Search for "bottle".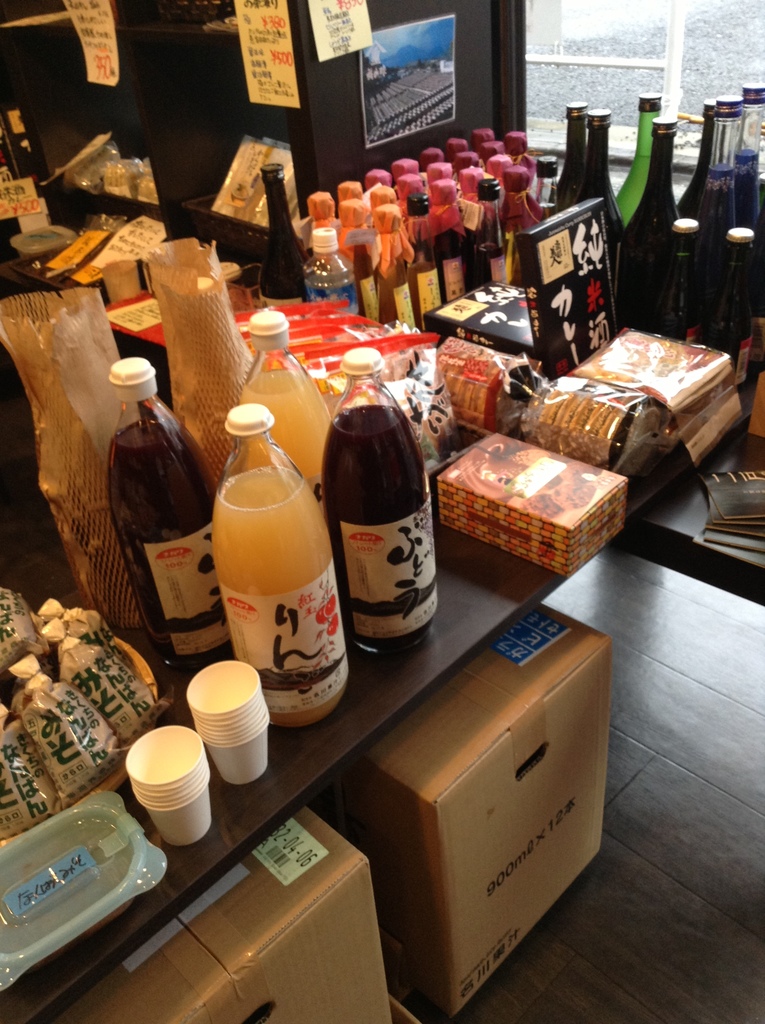
Found at <region>631, 115, 692, 333</region>.
